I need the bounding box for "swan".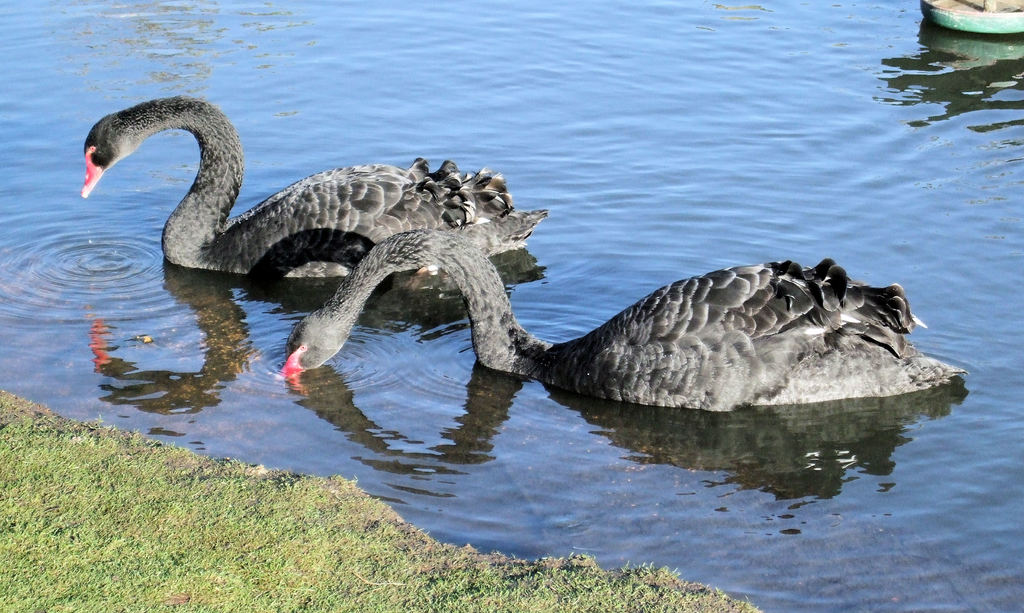
Here it is: [275,226,972,415].
